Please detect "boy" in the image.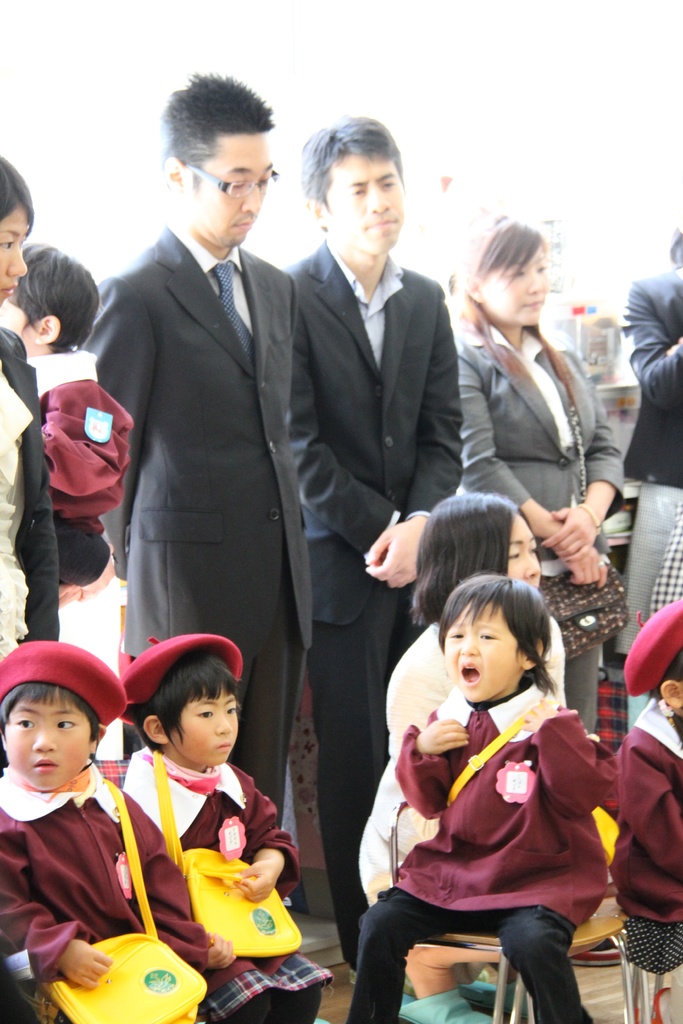
x1=0, y1=245, x2=140, y2=602.
